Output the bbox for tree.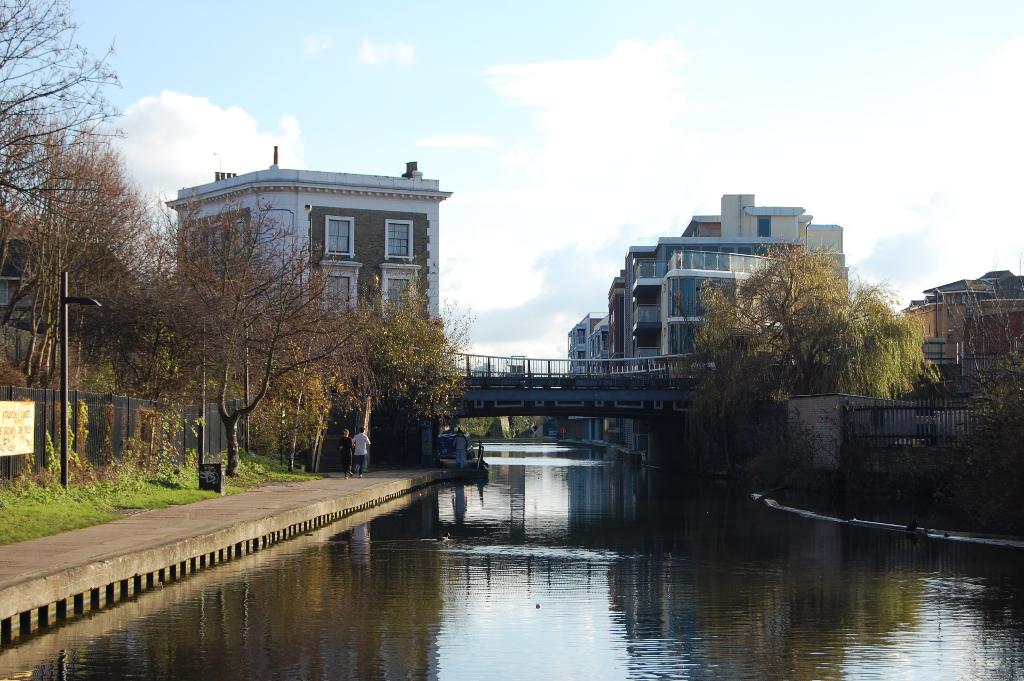
<bbox>168, 190, 362, 474</bbox>.
